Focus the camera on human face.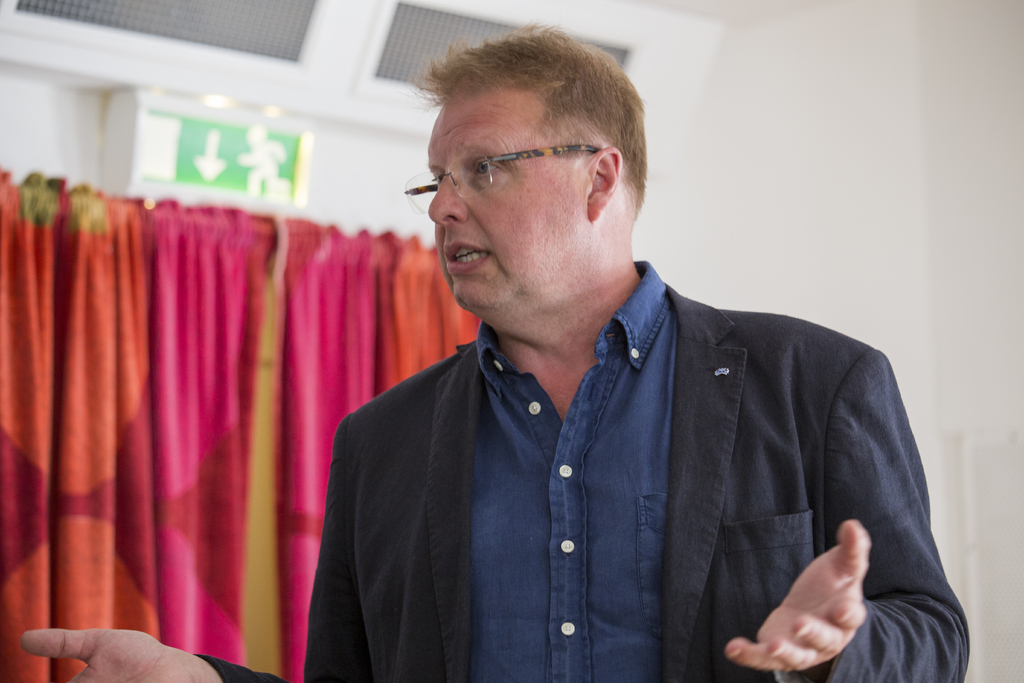
Focus region: 423,94,584,317.
